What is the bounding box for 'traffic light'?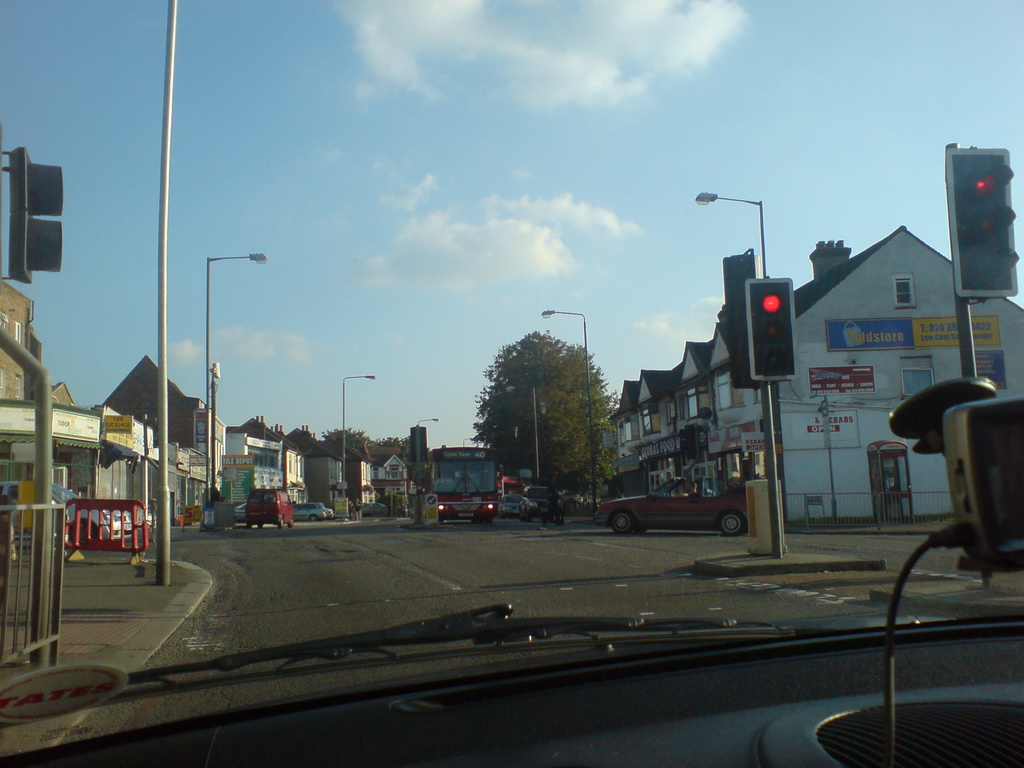
745 280 799 383.
